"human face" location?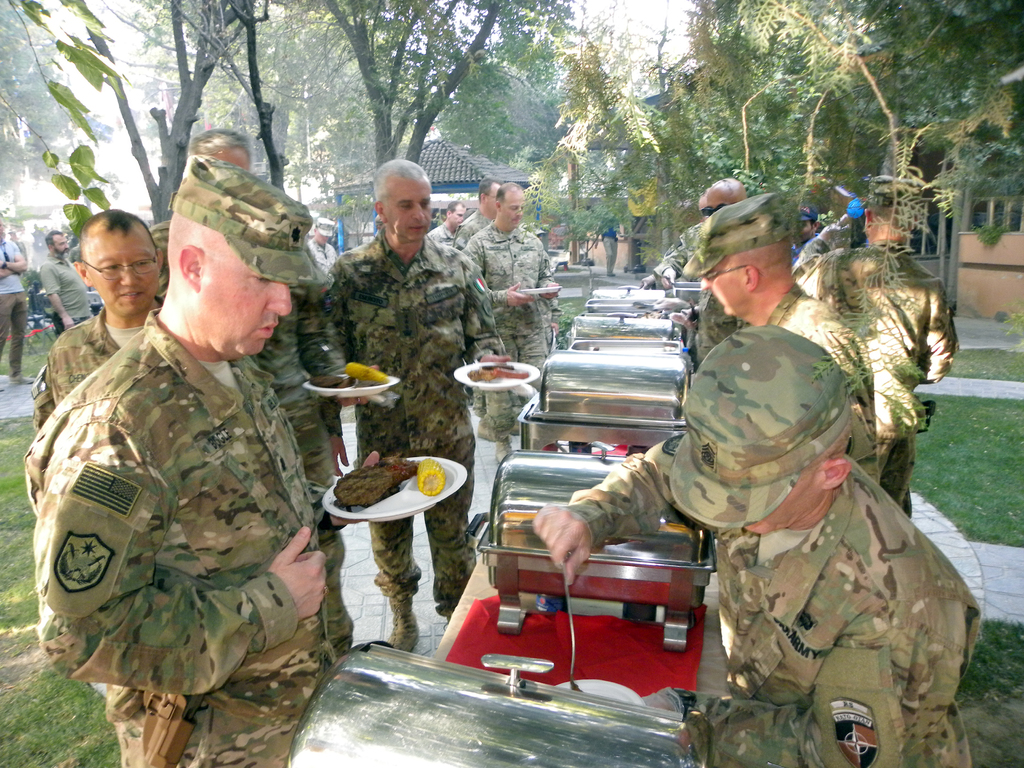
[499,197,522,230]
